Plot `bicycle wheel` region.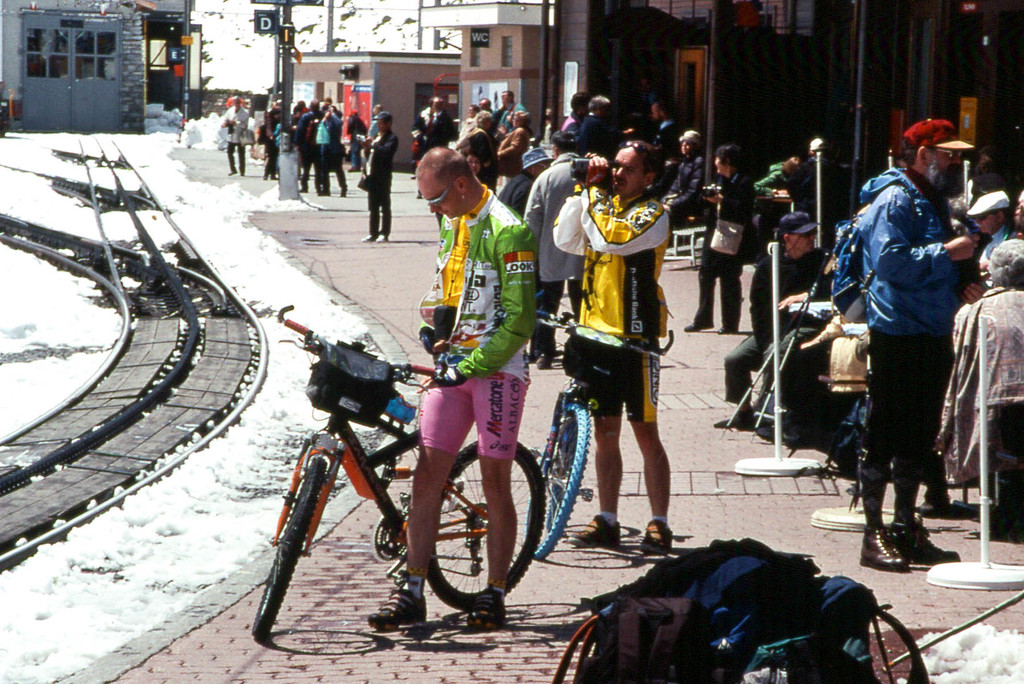
Plotted at BBox(424, 437, 546, 610).
